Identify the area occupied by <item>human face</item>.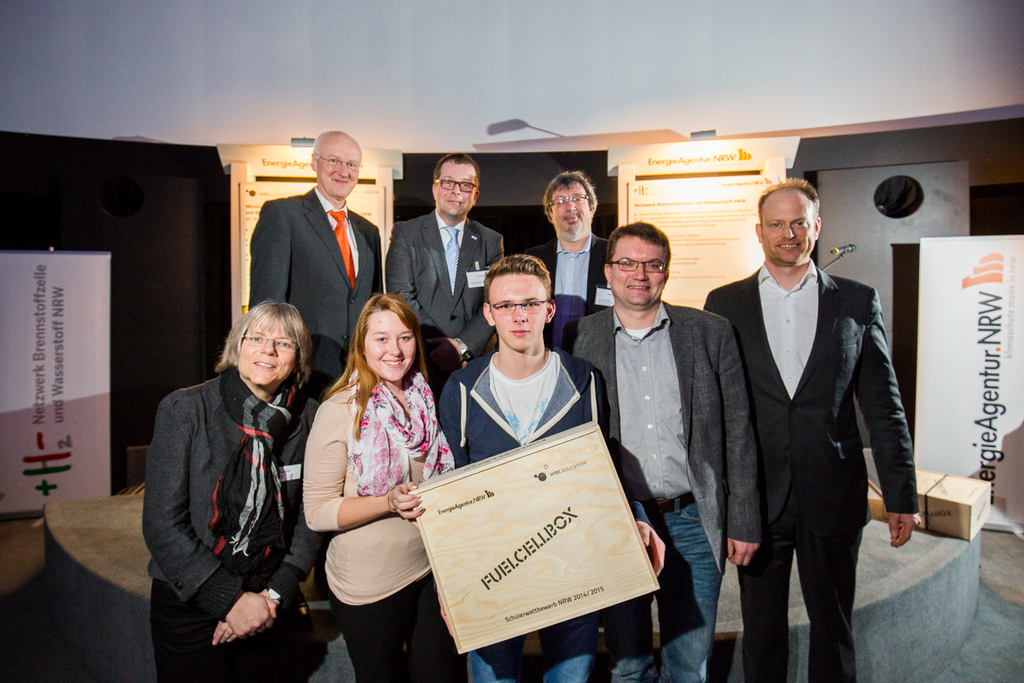
Area: Rect(238, 320, 294, 386).
